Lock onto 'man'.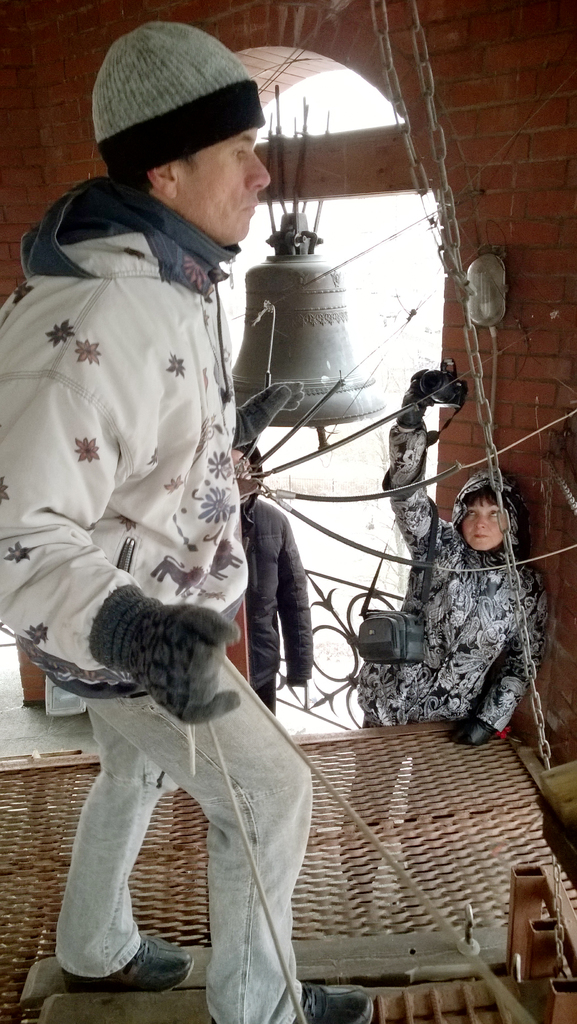
Locked: bbox(0, 19, 374, 1023).
